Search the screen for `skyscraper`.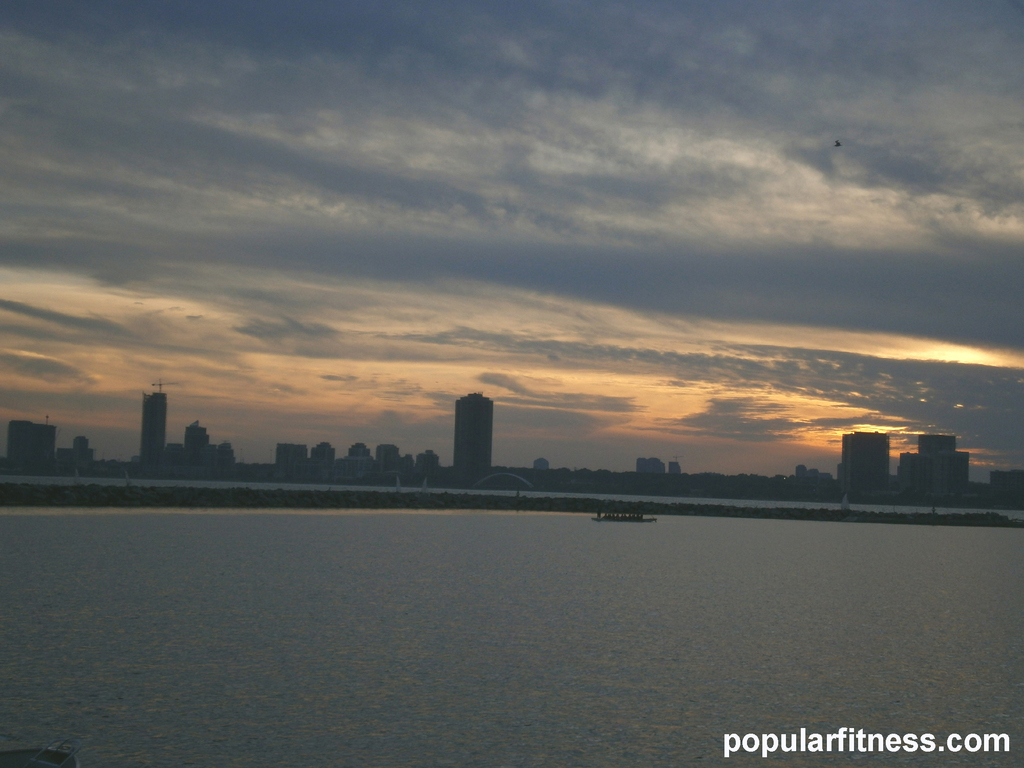
Found at BBox(840, 435, 892, 495).
